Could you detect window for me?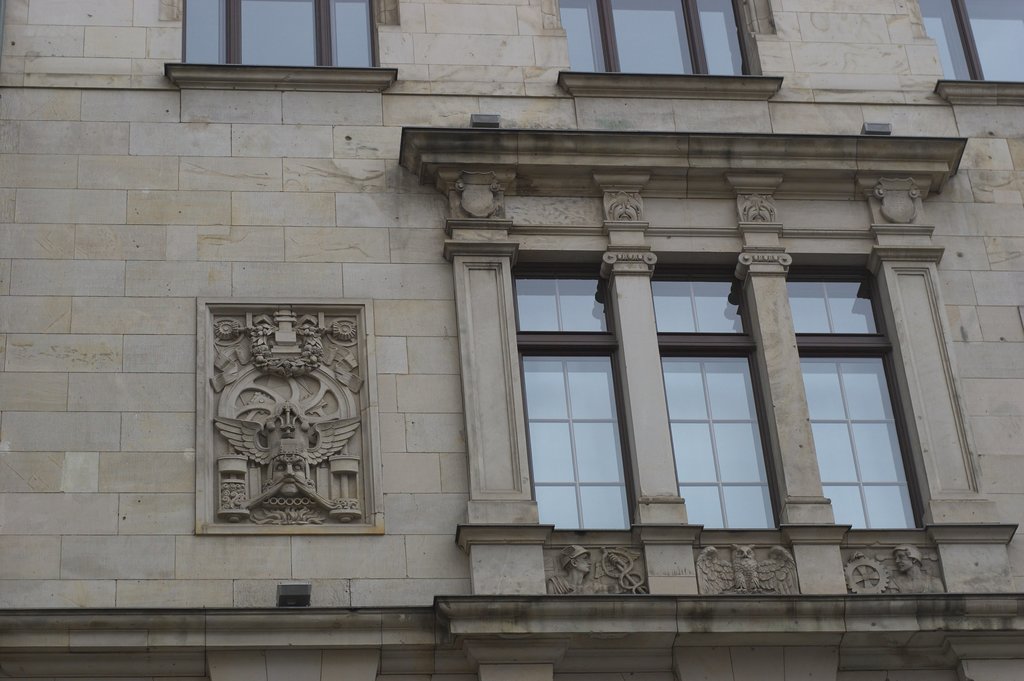
Detection result: <bbox>783, 267, 920, 529</bbox>.
